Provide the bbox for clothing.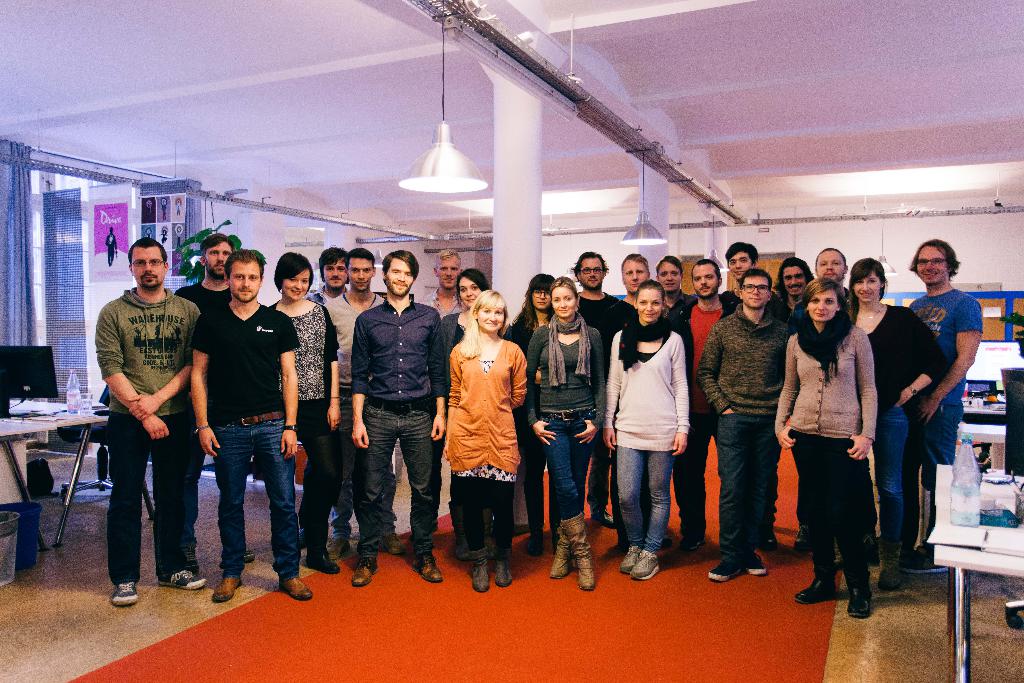
768 305 876 600.
